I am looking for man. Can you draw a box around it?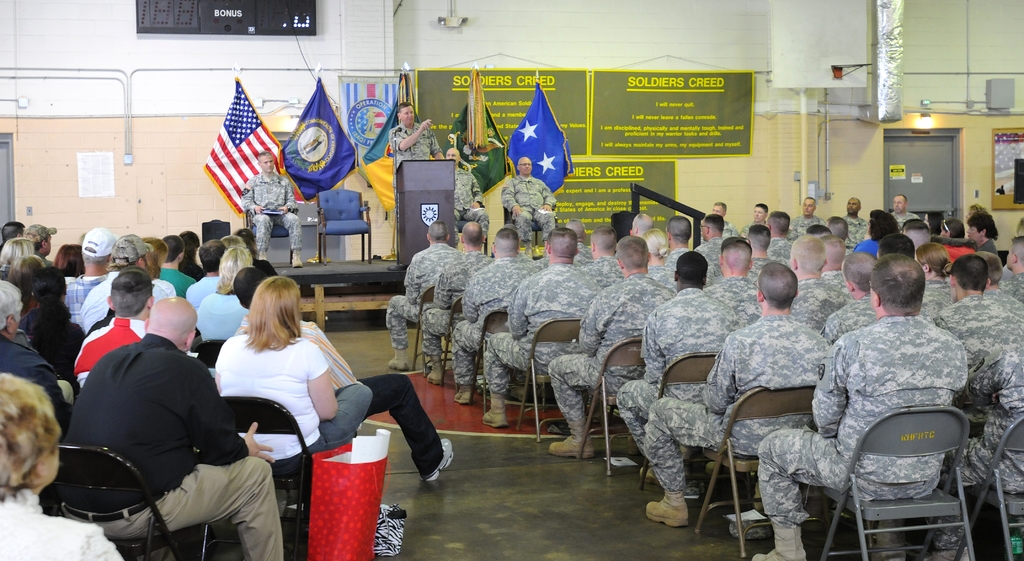
Sure, the bounding box is Rect(234, 263, 452, 488).
